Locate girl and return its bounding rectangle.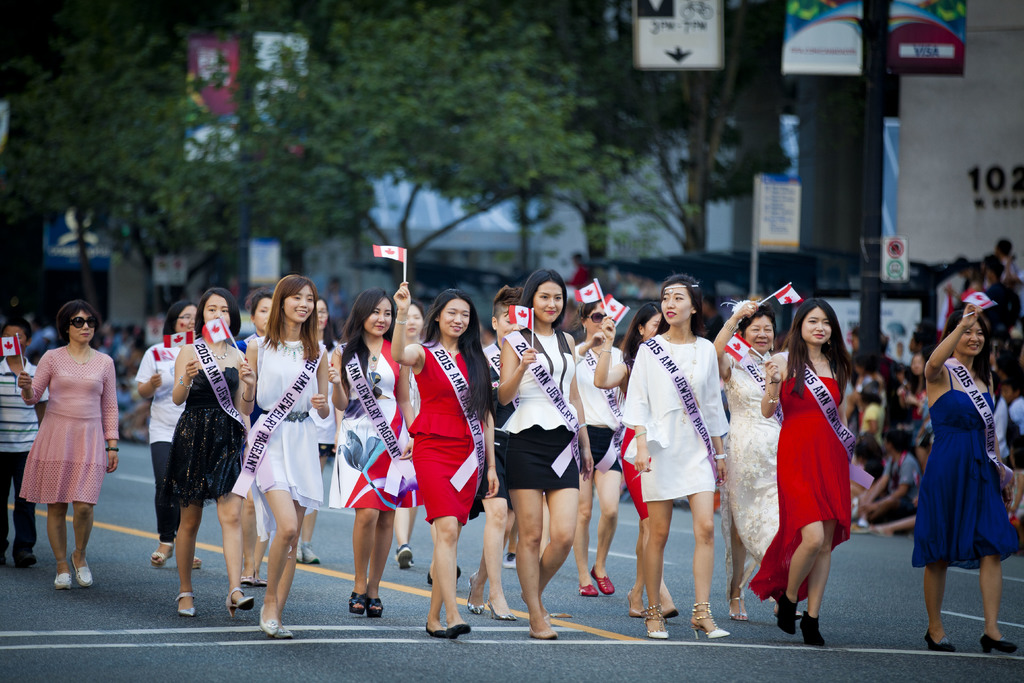
624:271:732:645.
